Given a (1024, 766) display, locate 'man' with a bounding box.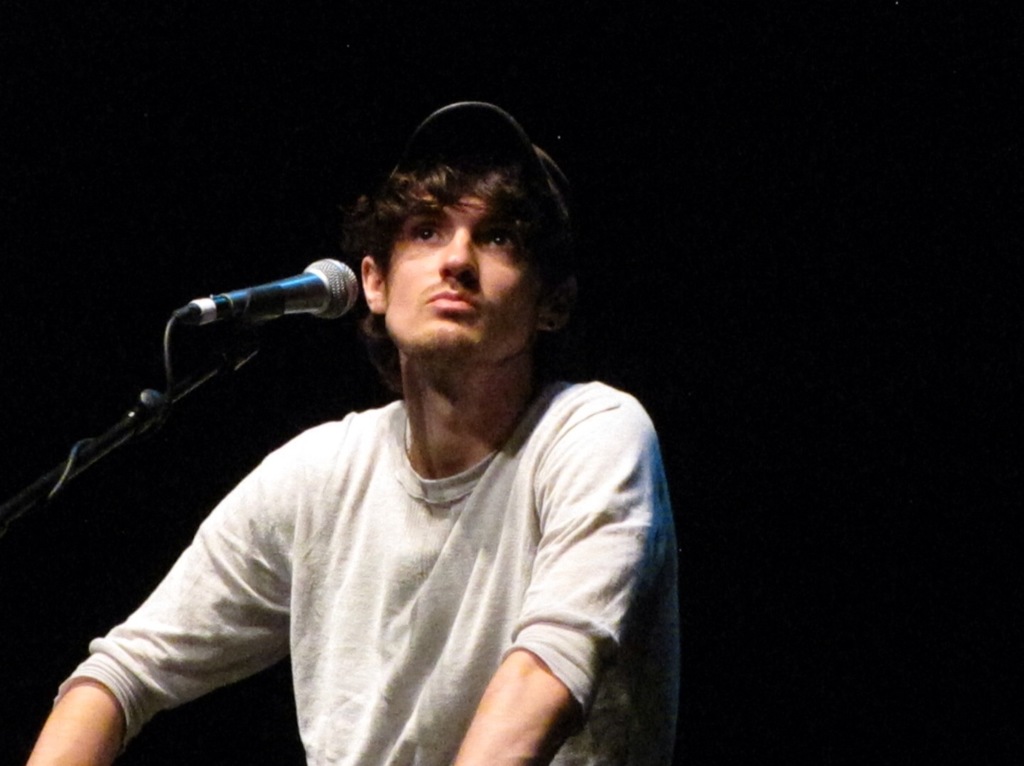
Located: box(89, 128, 690, 765).
